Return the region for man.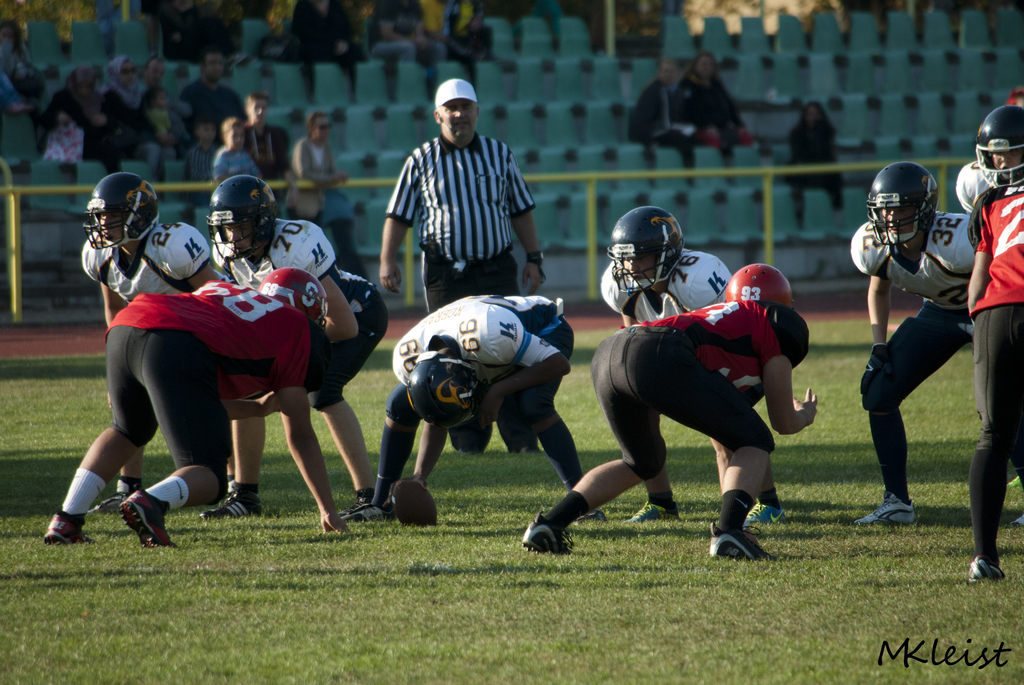
845:171:980:517.
